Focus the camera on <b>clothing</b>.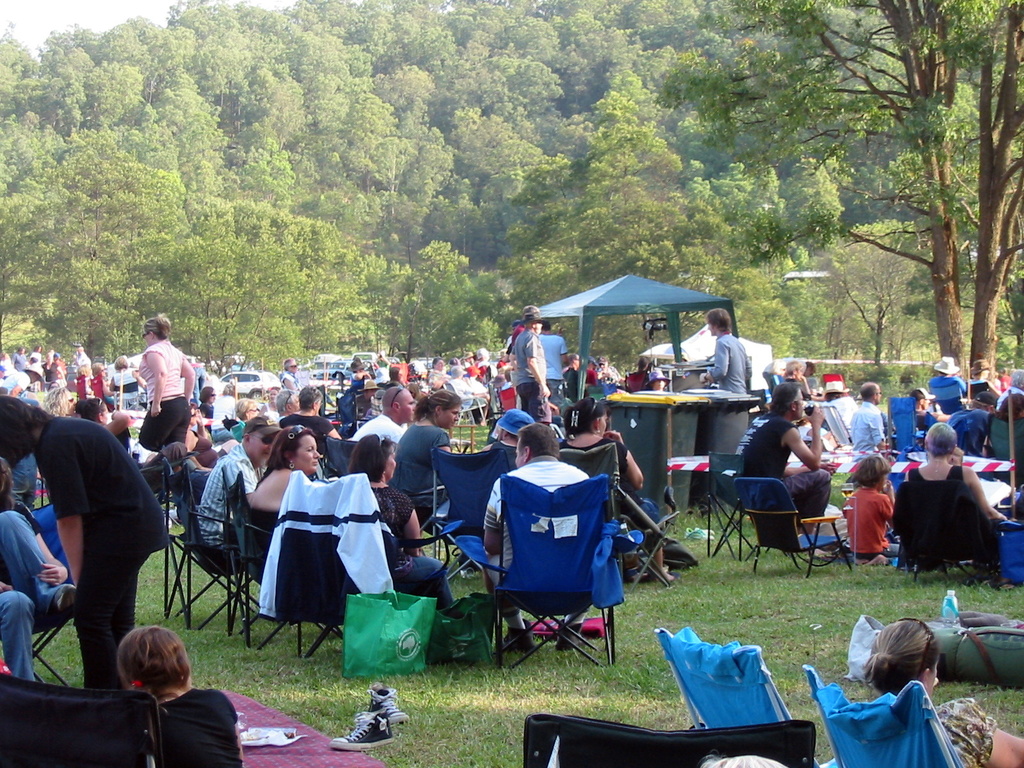
Focus region: l=22, t=417, r=182, b=685.
